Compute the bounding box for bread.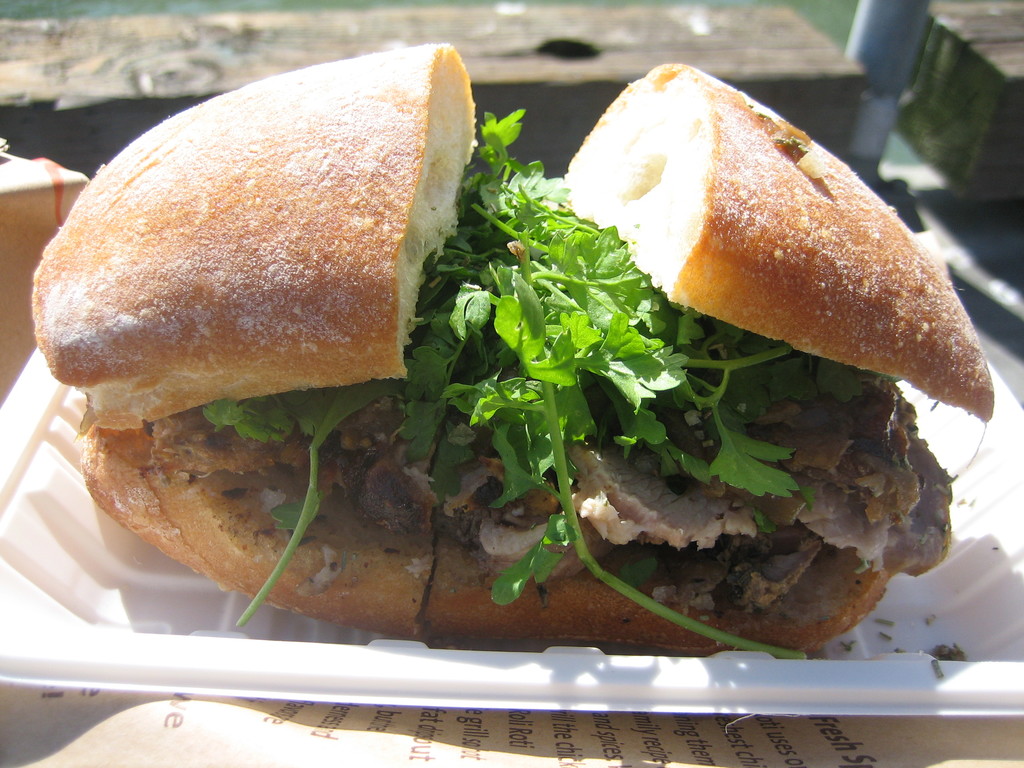
(left=566, top=67, right=995, bottom=425).
